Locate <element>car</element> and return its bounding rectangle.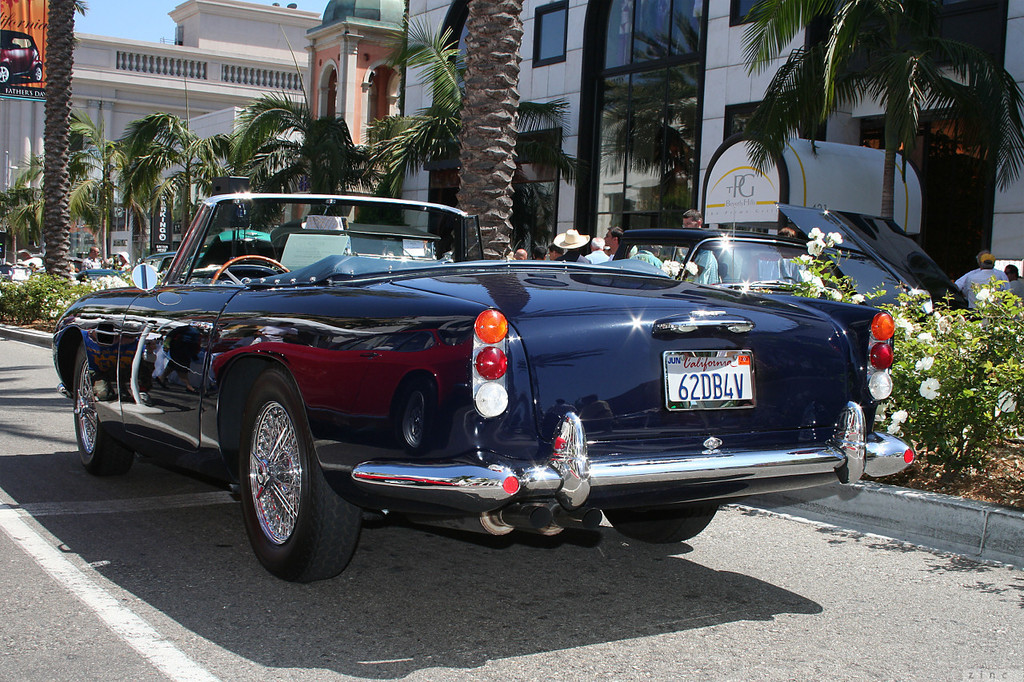
<box>62,209,909,569</box>.
